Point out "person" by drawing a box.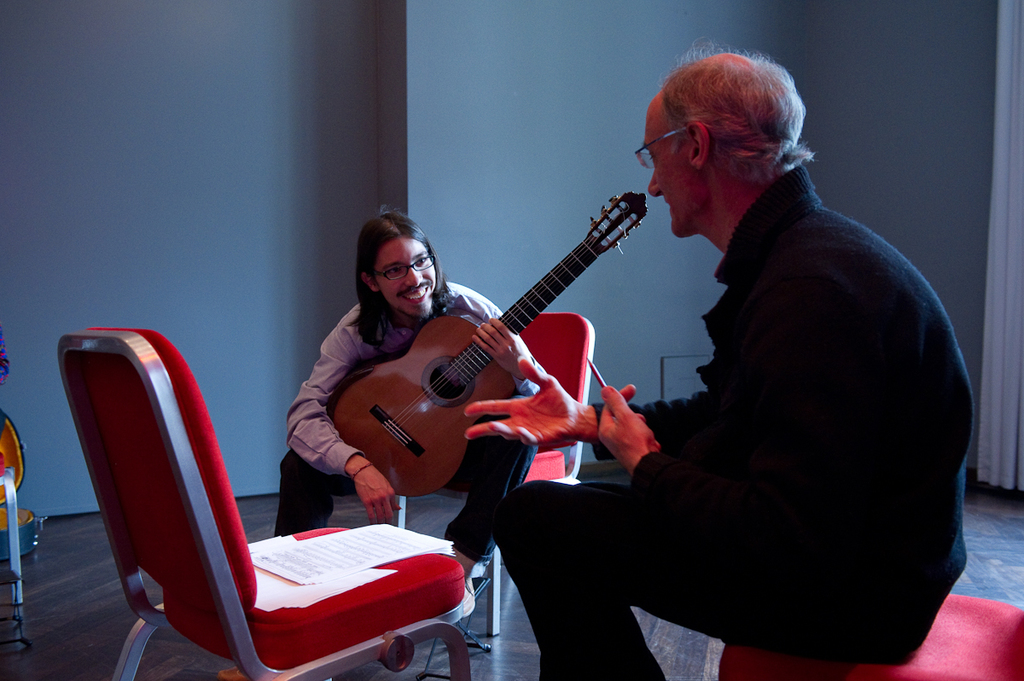
region(262, 204, 560, 624).
